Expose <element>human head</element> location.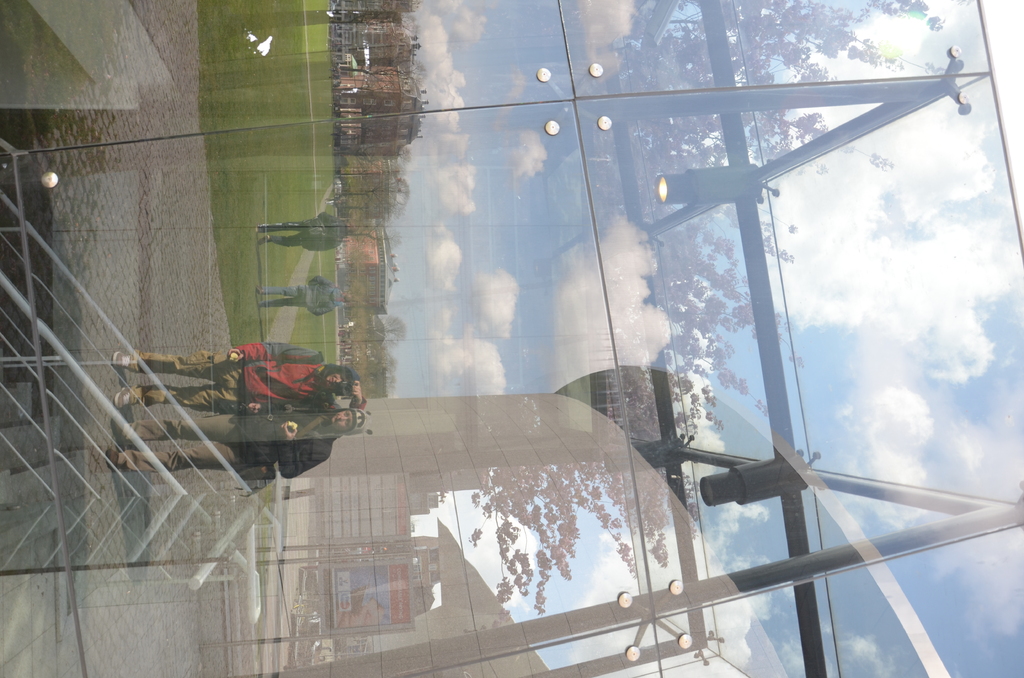
Exposed at BBox(328, 408, 369, 433).
